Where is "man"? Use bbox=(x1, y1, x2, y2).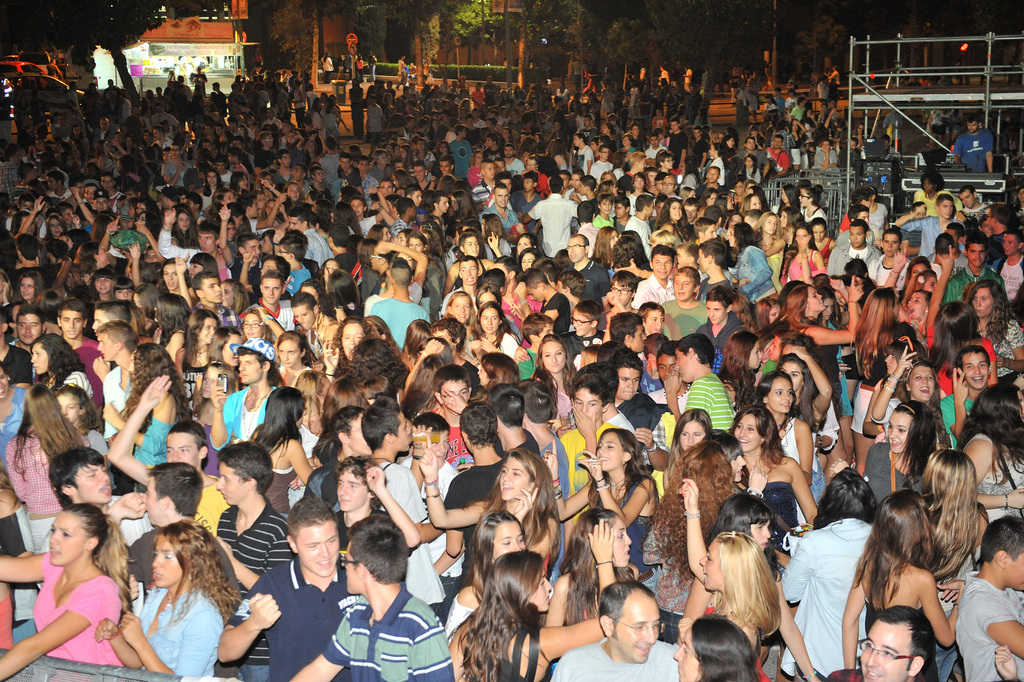
bbox=(655, 272, 720, 350).
